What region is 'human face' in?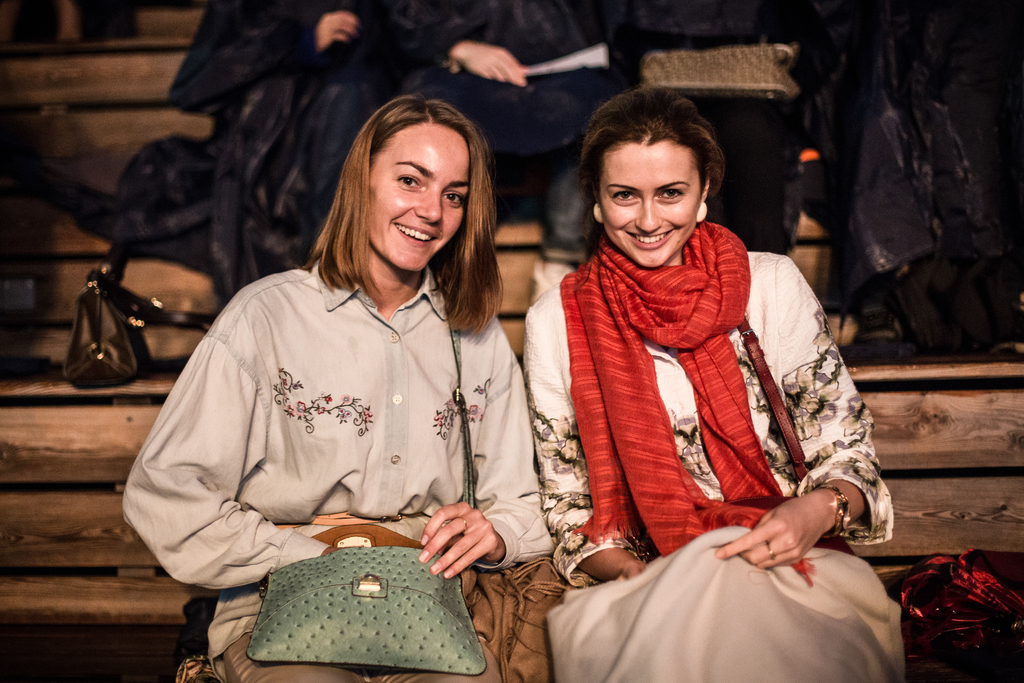
region(371, 126, 470, 273).
